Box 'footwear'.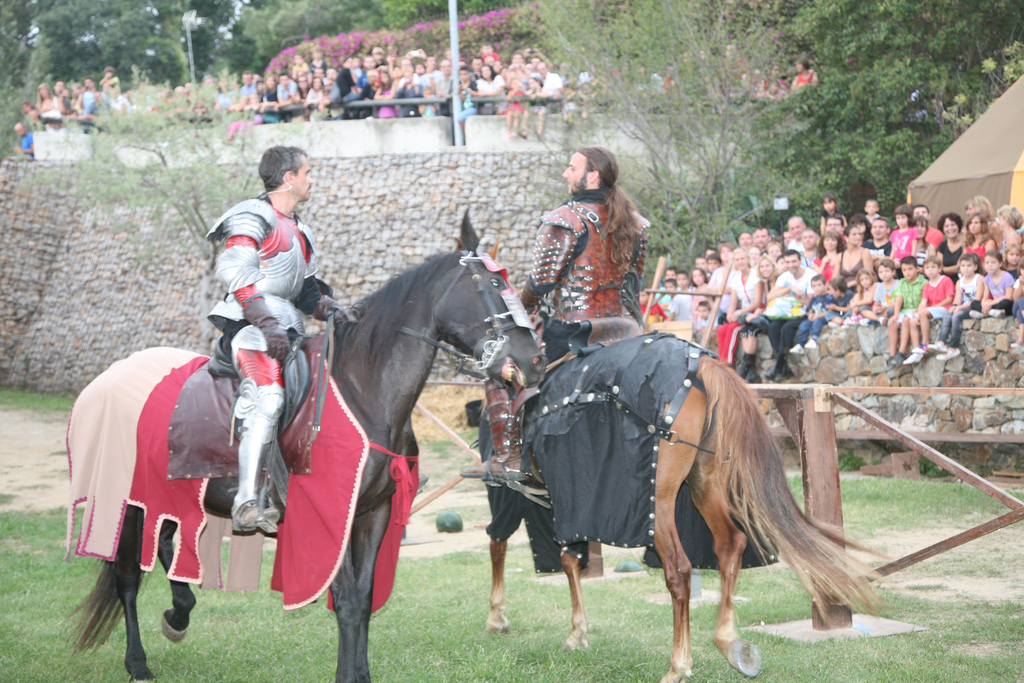
left=776, top=358, right=793, bottom=381.
